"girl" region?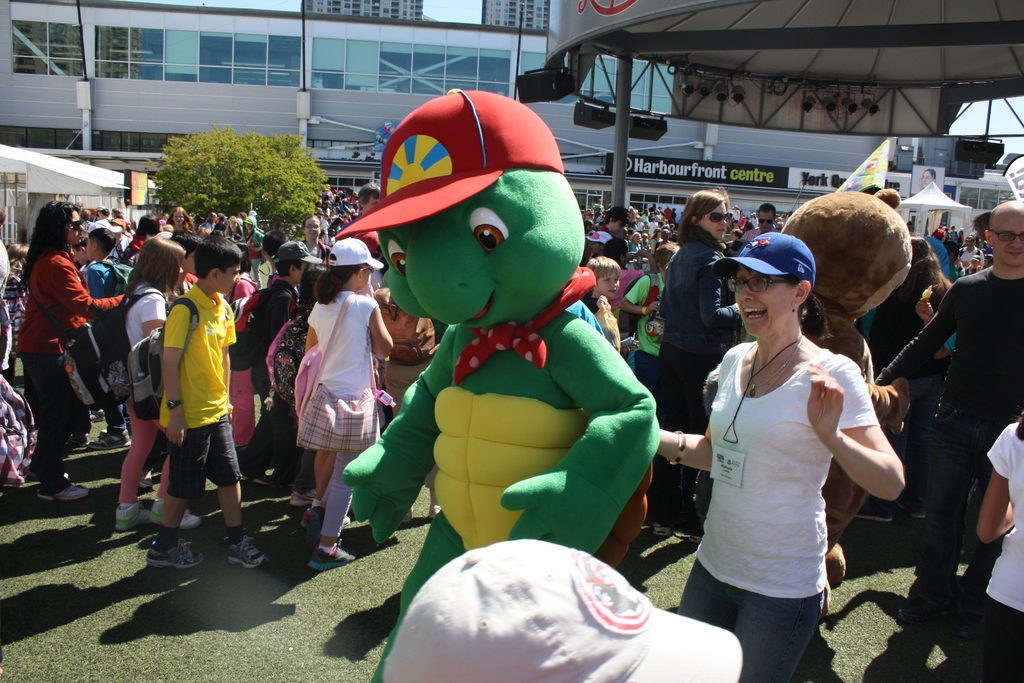
l=329, t=209, r=338, b=215
